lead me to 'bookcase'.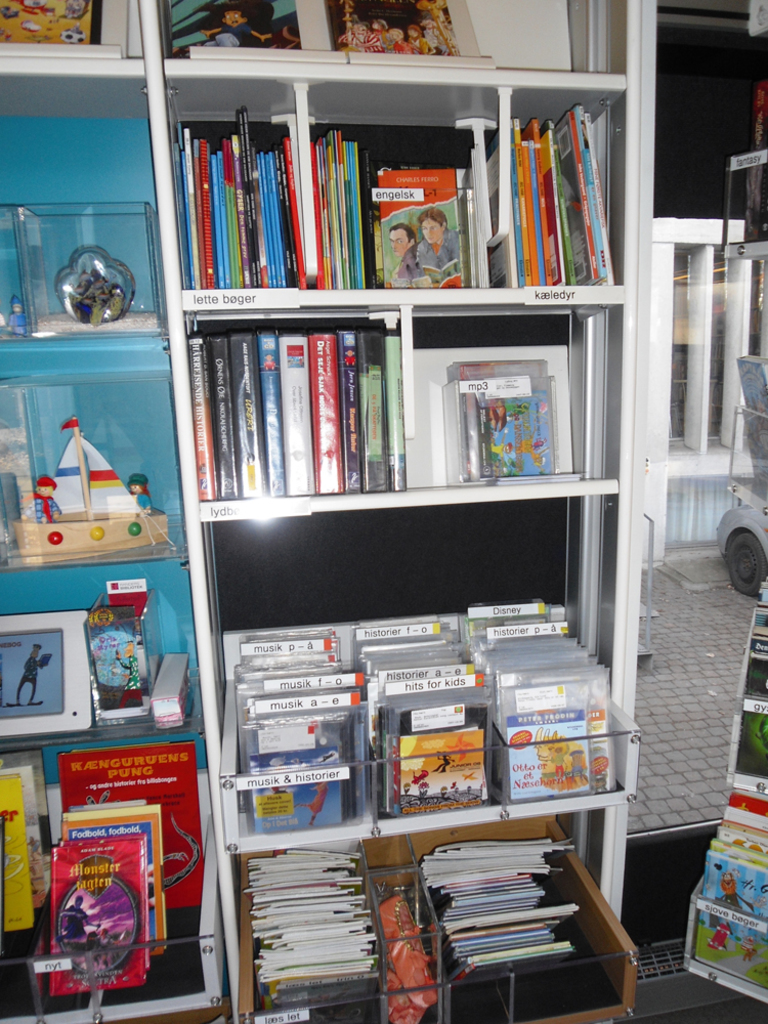
Lead to <bbox>160, 0, 641, 1022</bbox>.
